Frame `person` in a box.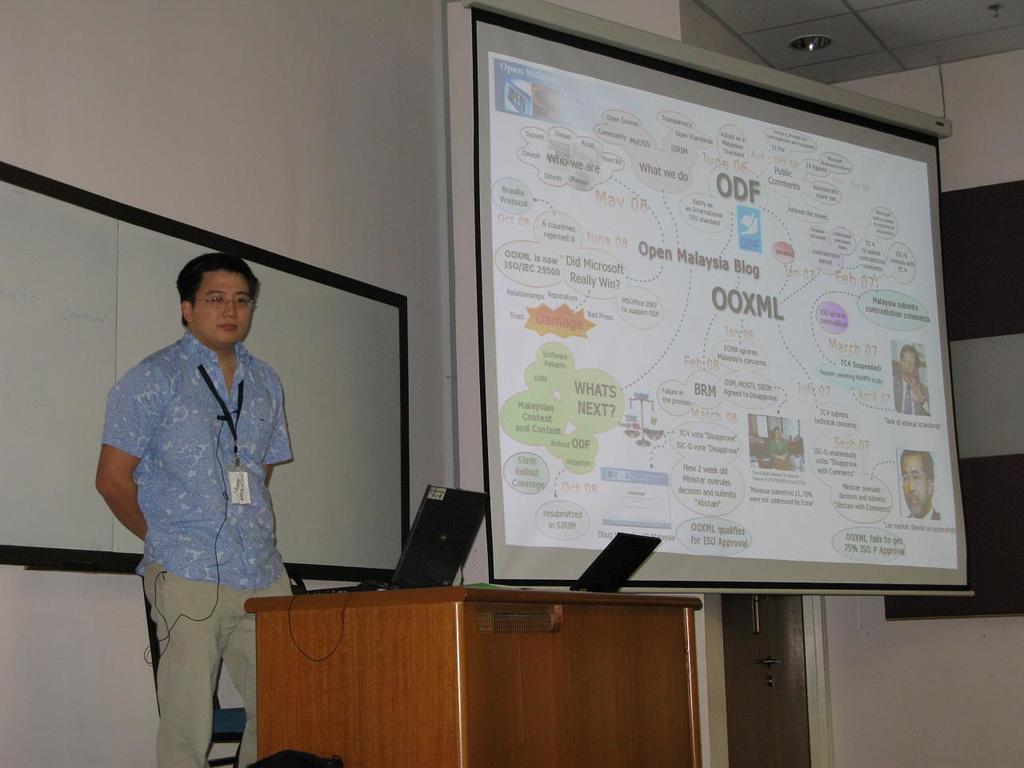
bbox=(891, 344, 934, 416).
